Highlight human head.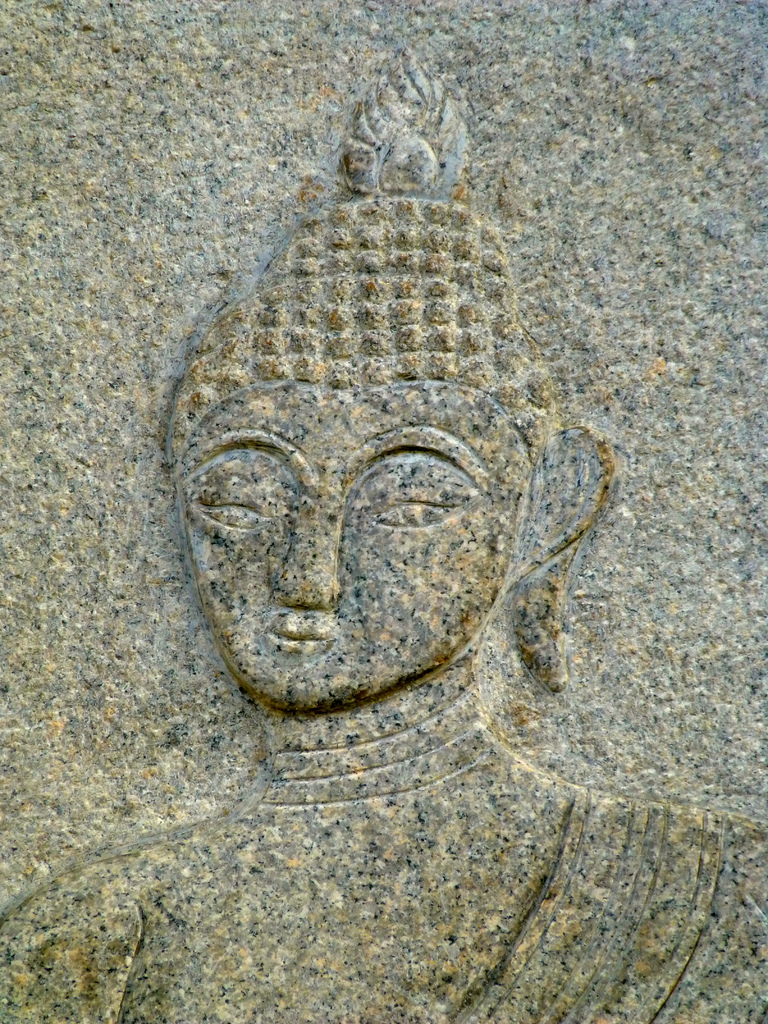
Highlighted region: <box>145,207,580,779</box>.
